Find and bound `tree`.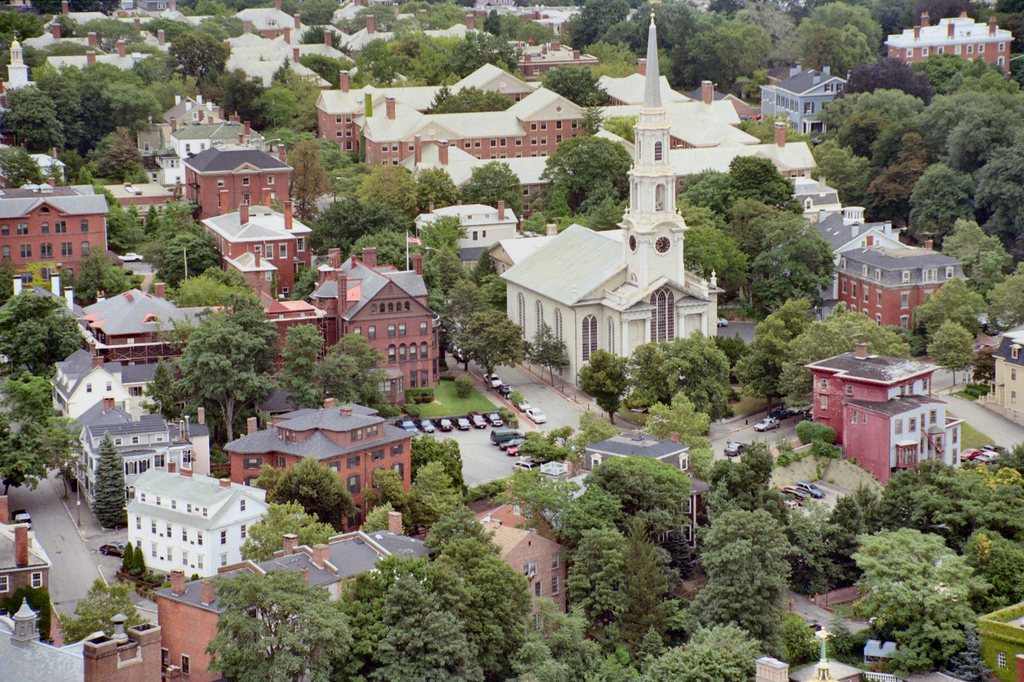
Bound: pyautogui.locateOnScreen(572, 99, 601, 134).
